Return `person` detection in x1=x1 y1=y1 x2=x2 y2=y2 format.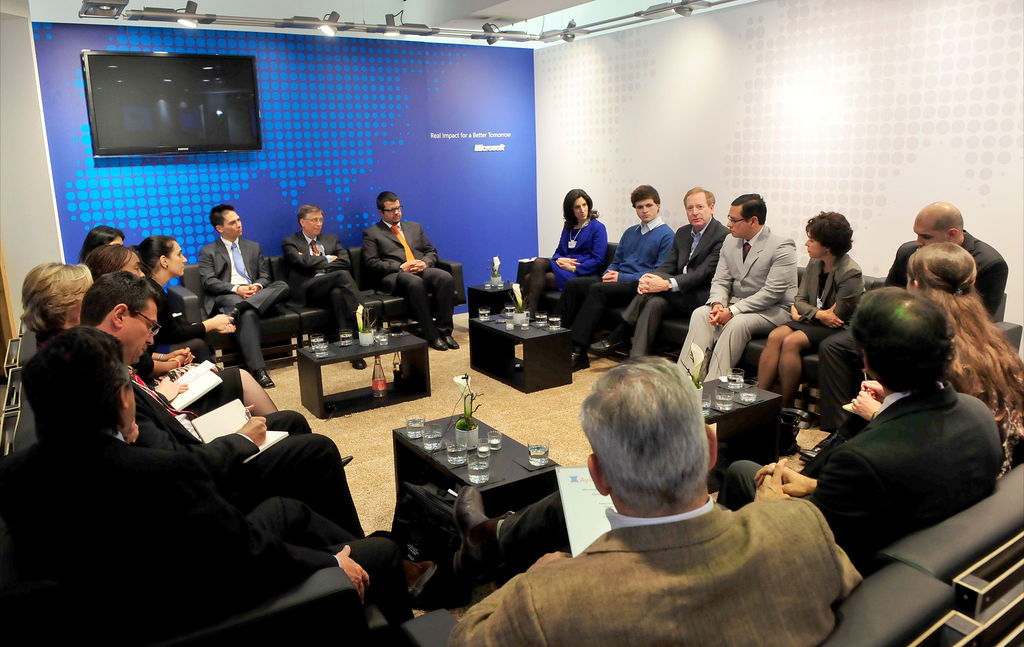
x1=0 y1=321 x2=355 y2=644.
